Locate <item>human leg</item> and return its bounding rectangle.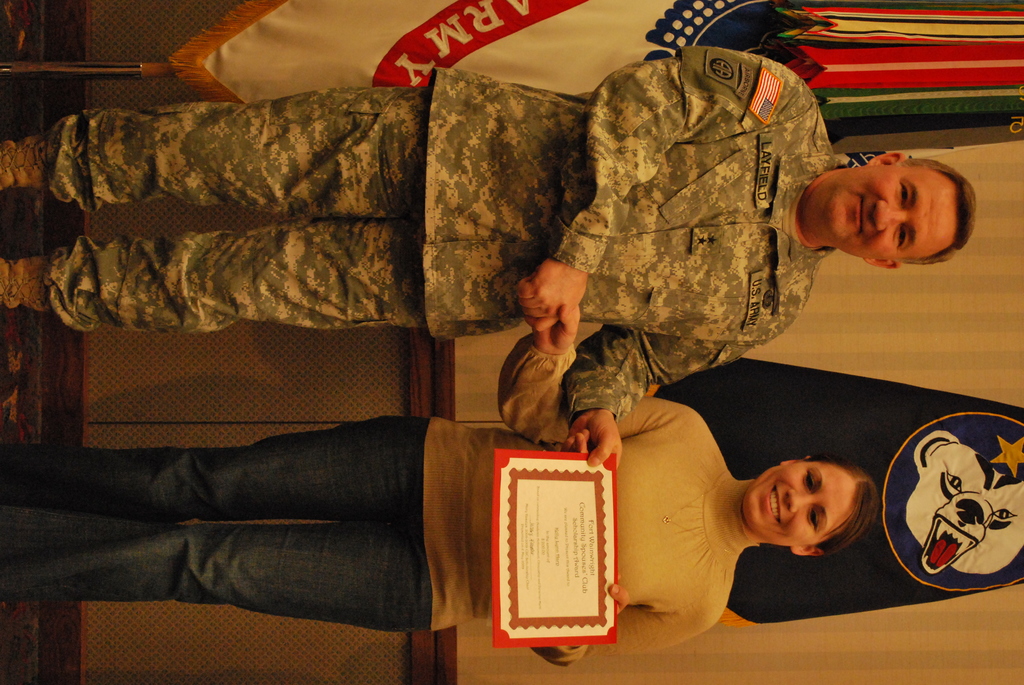
[1, 404, 425, 513].
